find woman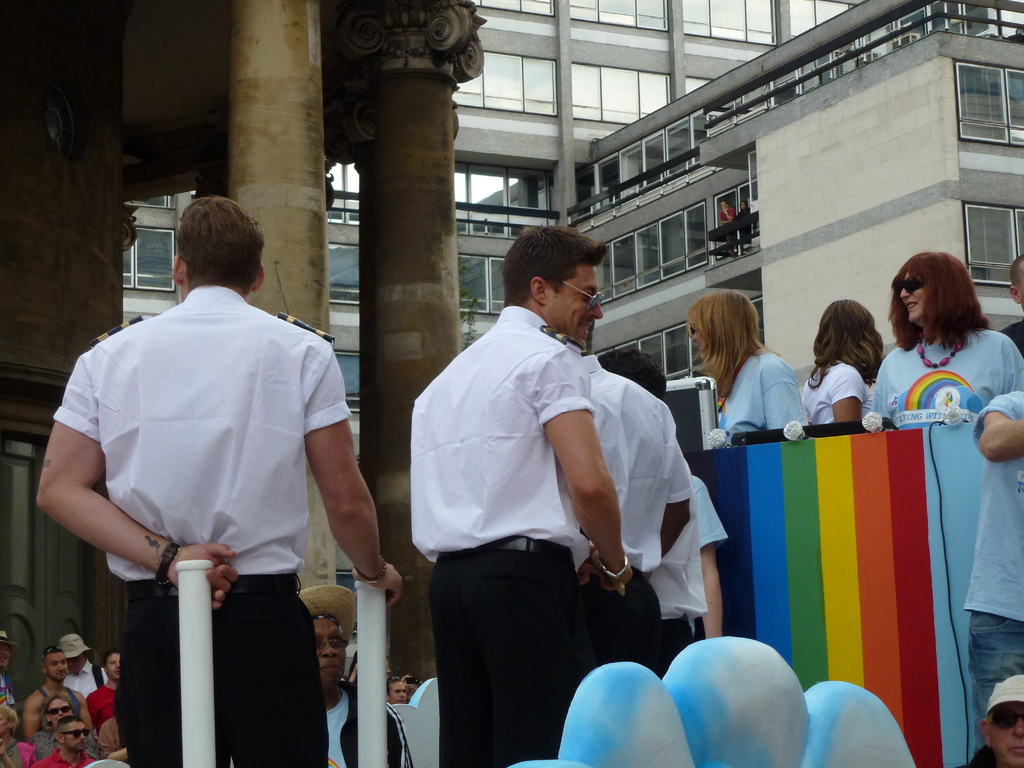
<region>687, 291, 814, 446</region>
